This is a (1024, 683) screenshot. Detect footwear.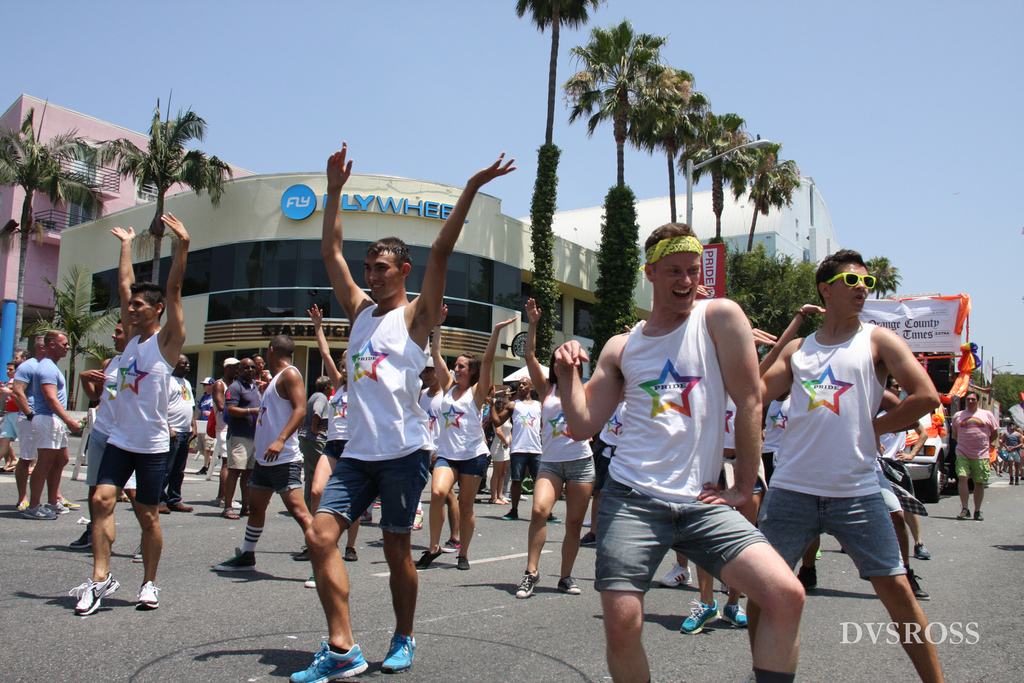
(660, 562, 690, 587).
